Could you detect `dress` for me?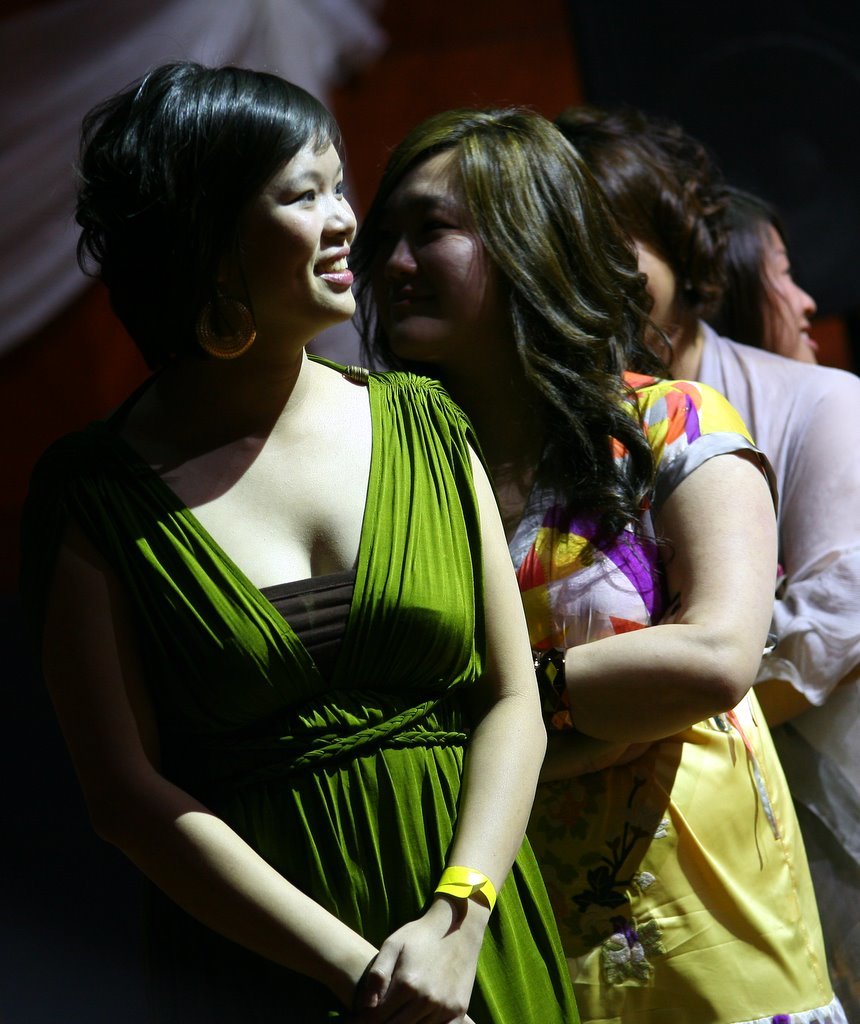
Detection result: box=[29, 348, 576, 1023].
